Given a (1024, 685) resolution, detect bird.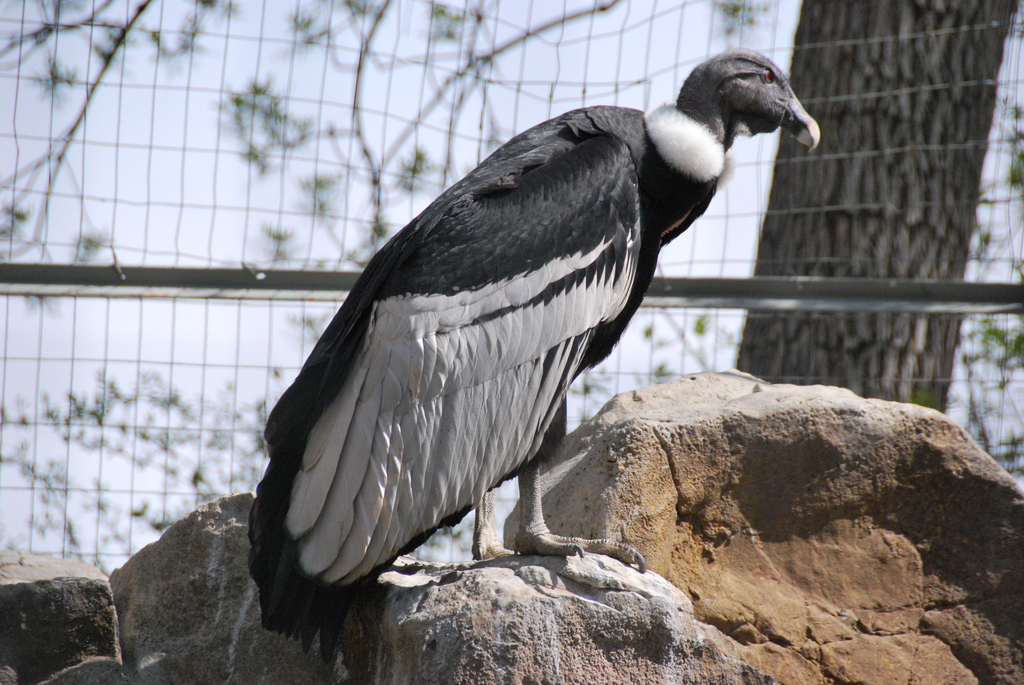
crop(259, 75, 796, 626).
